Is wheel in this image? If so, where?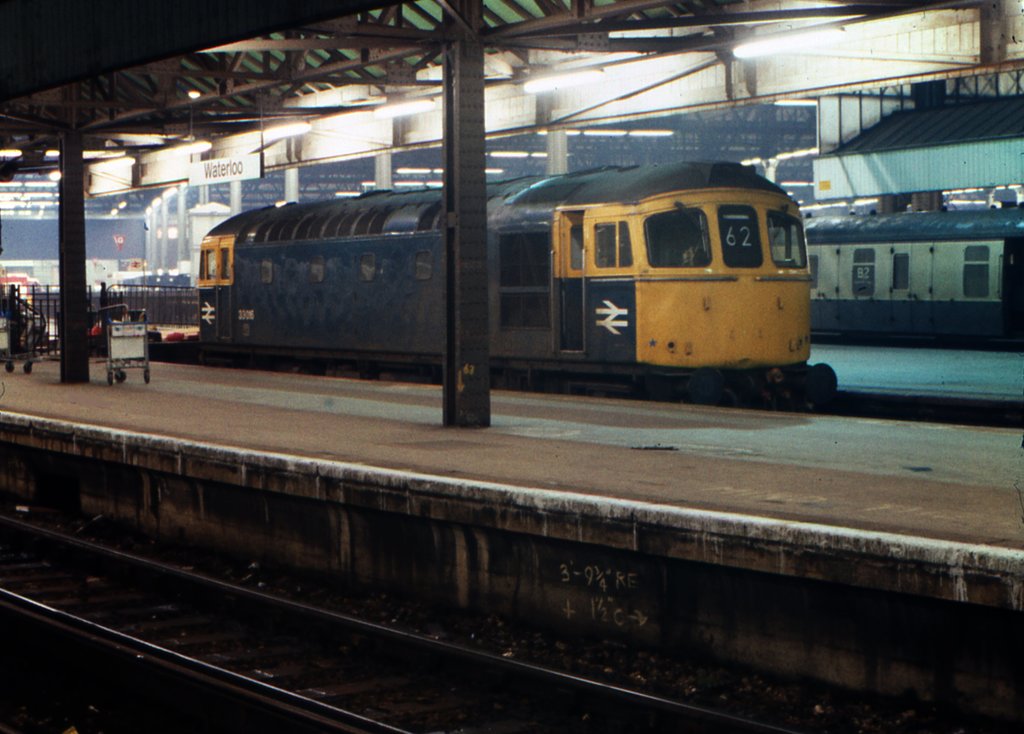
Yes, at box=[116, 369, 127, 383].
